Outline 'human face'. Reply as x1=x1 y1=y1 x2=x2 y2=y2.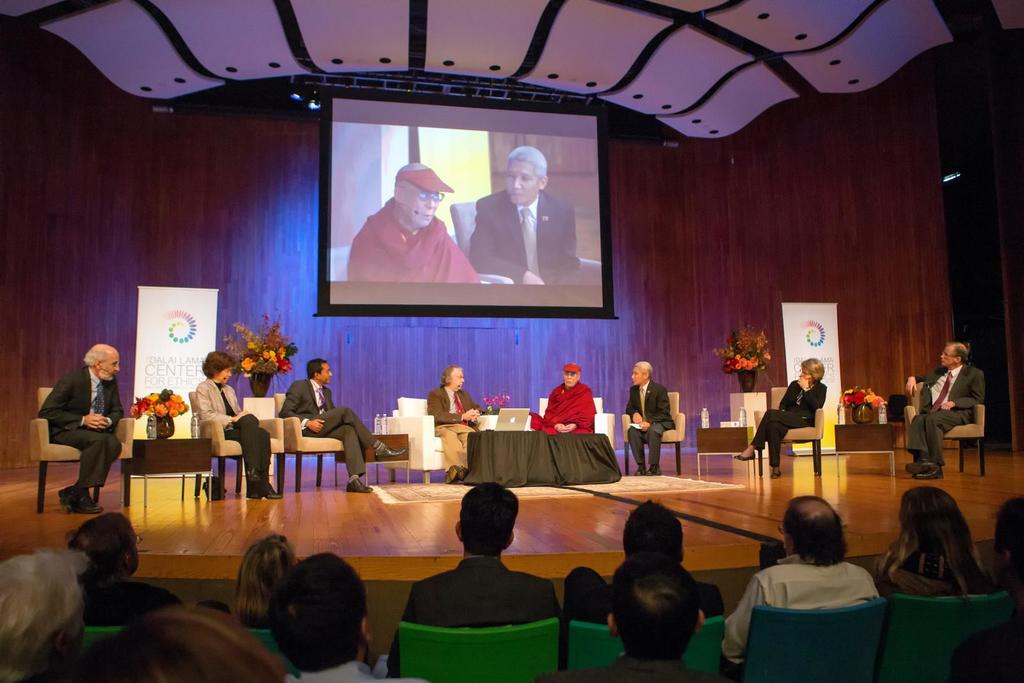
x1=218 y1=367 x2=234 y2=389.
